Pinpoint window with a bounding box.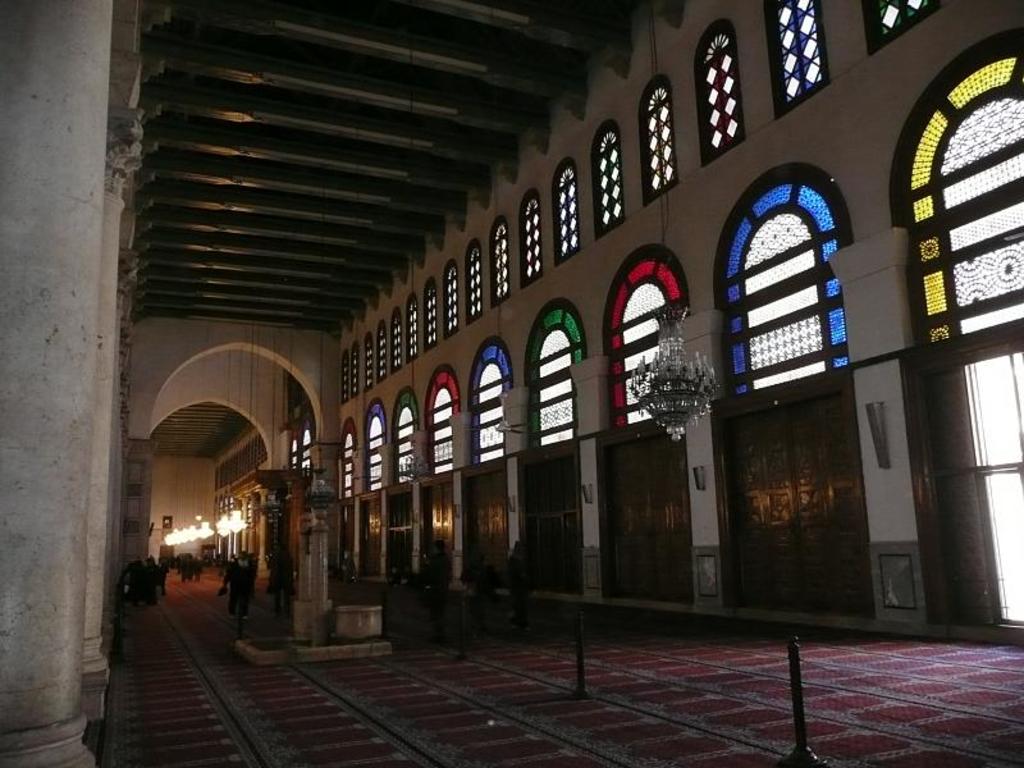
(x1=351, y1=347, x2=362, y2=403).
